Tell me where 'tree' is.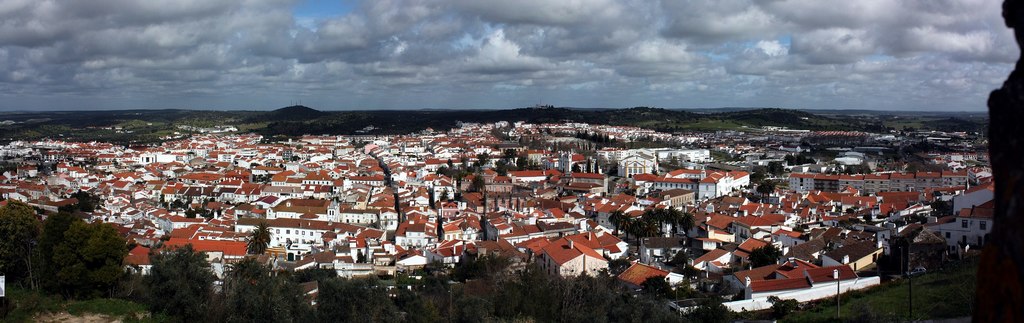
'tree' is at box(746, 171, 778, 205).
